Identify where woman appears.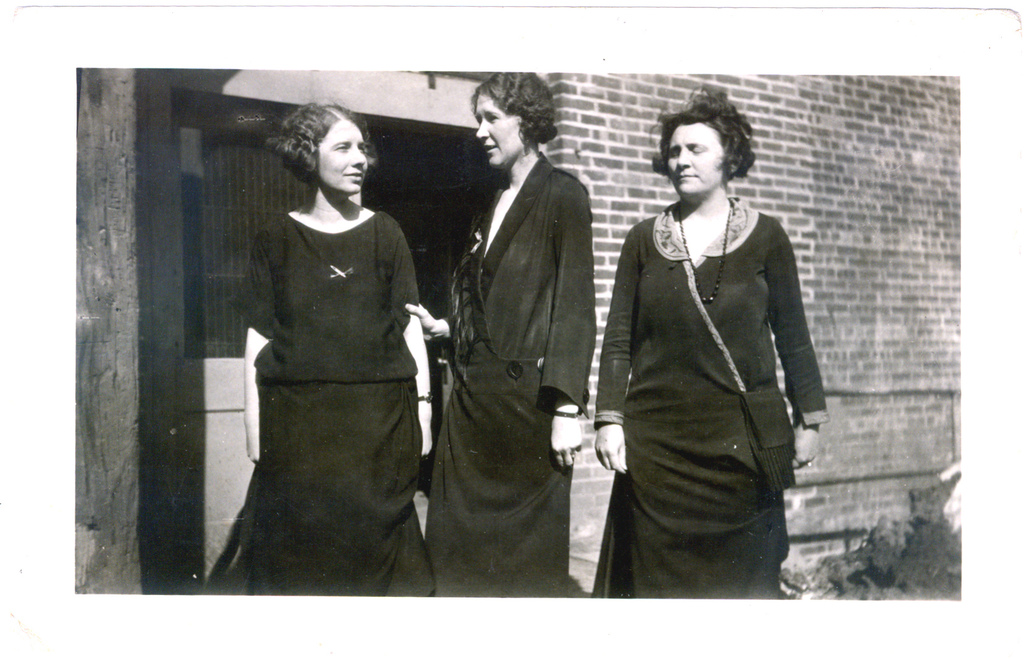
Appears at locate(396, 71, 598, 599).
